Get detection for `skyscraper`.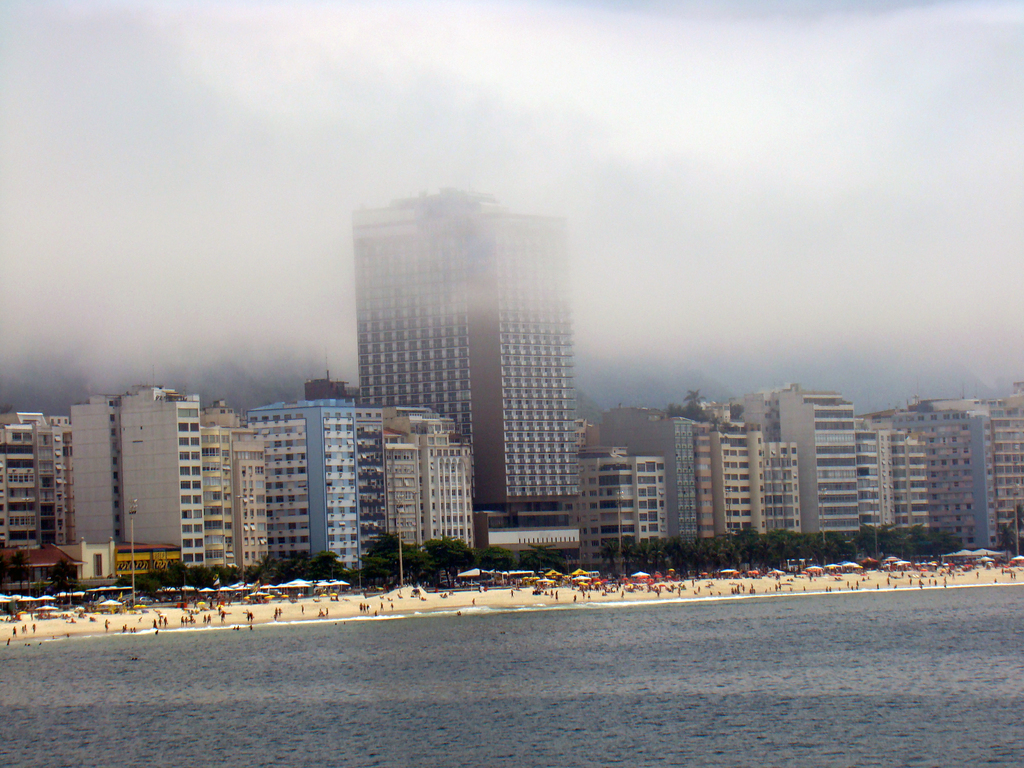
Detection: region(571, 421, 662, 548).
